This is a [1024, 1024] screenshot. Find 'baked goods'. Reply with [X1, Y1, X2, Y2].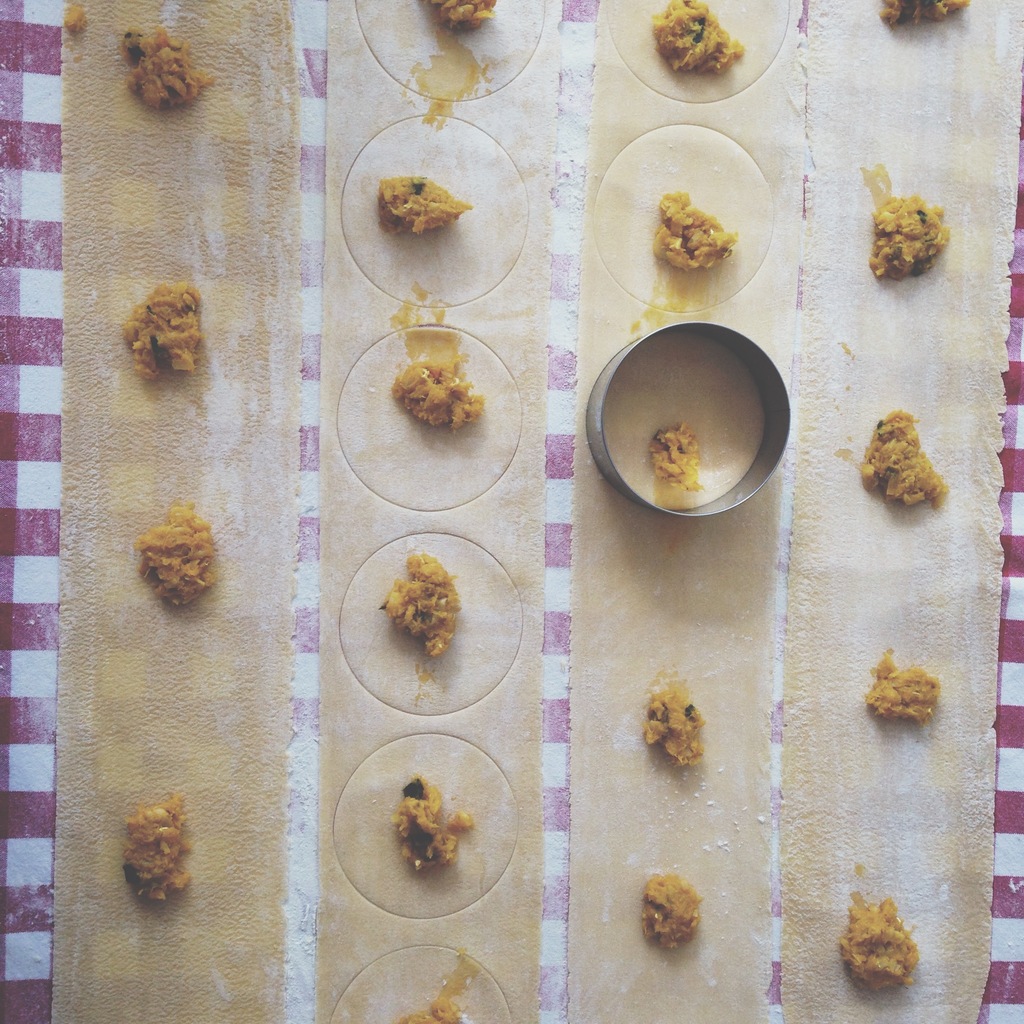
[858, 406, 948, 511].
